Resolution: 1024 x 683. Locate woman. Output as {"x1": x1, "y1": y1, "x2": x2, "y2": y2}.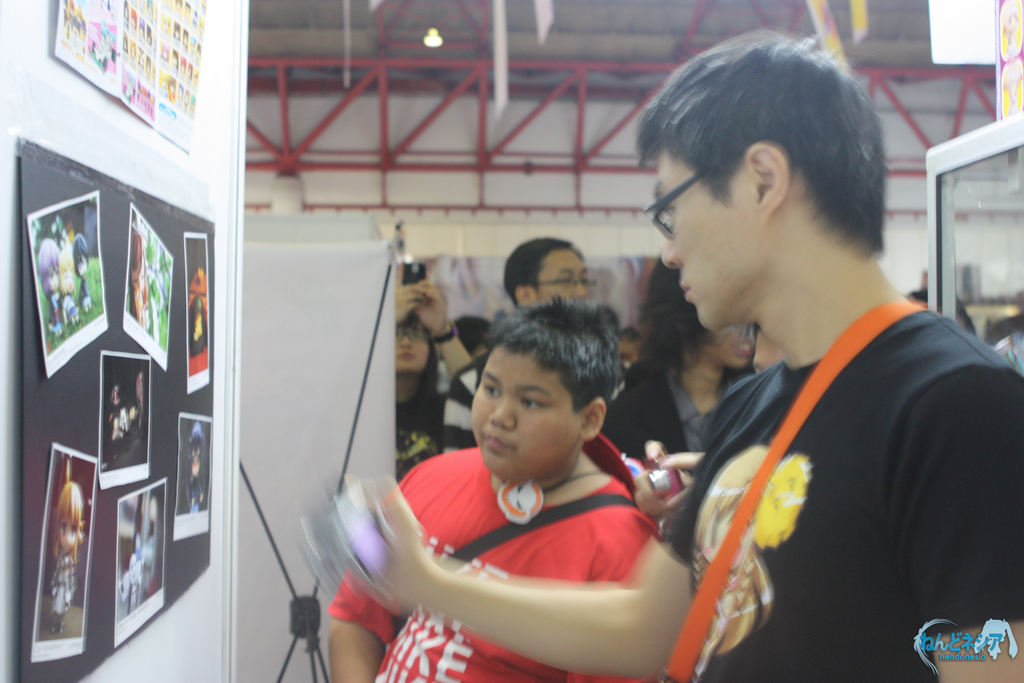
{"x1": 394, "y1": 263, "x2": 474, "y2": 481}.
